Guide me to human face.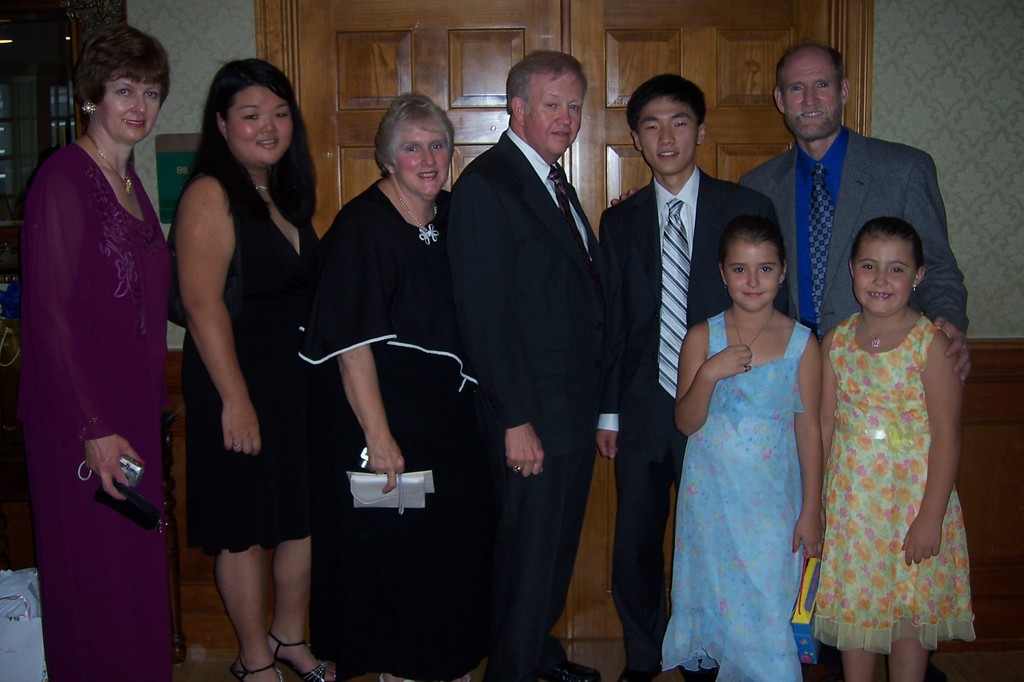
Guidance: bbox=(850, 233, 911, 314).
